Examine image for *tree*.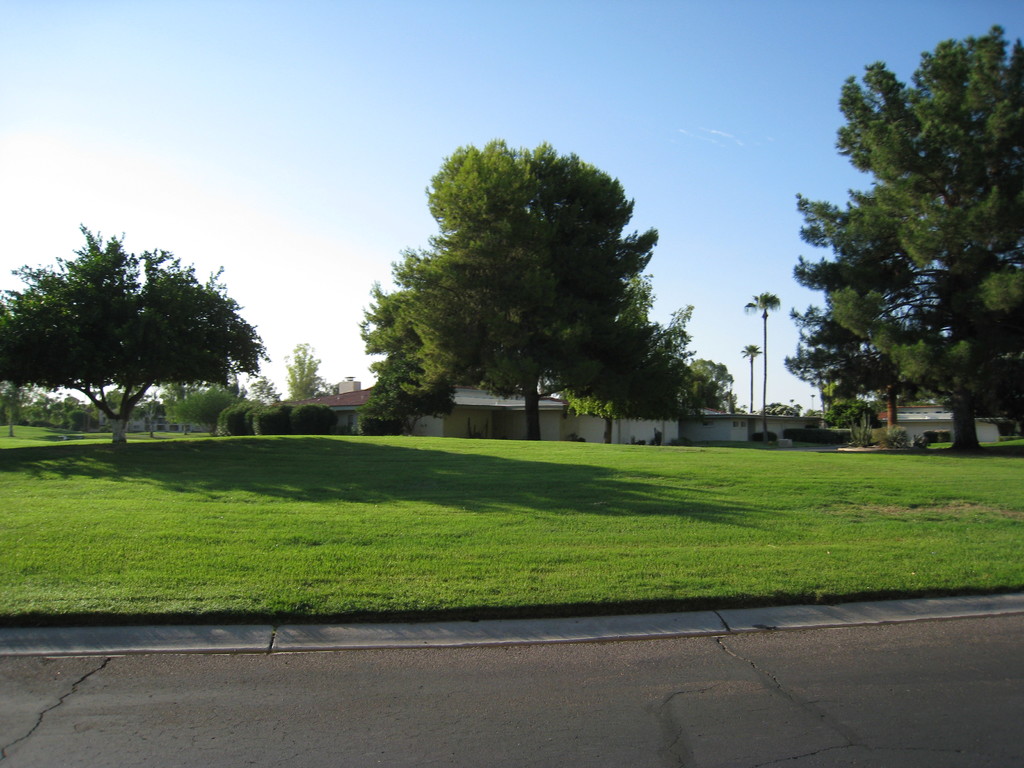
Examination result: (738,347,764,417).
